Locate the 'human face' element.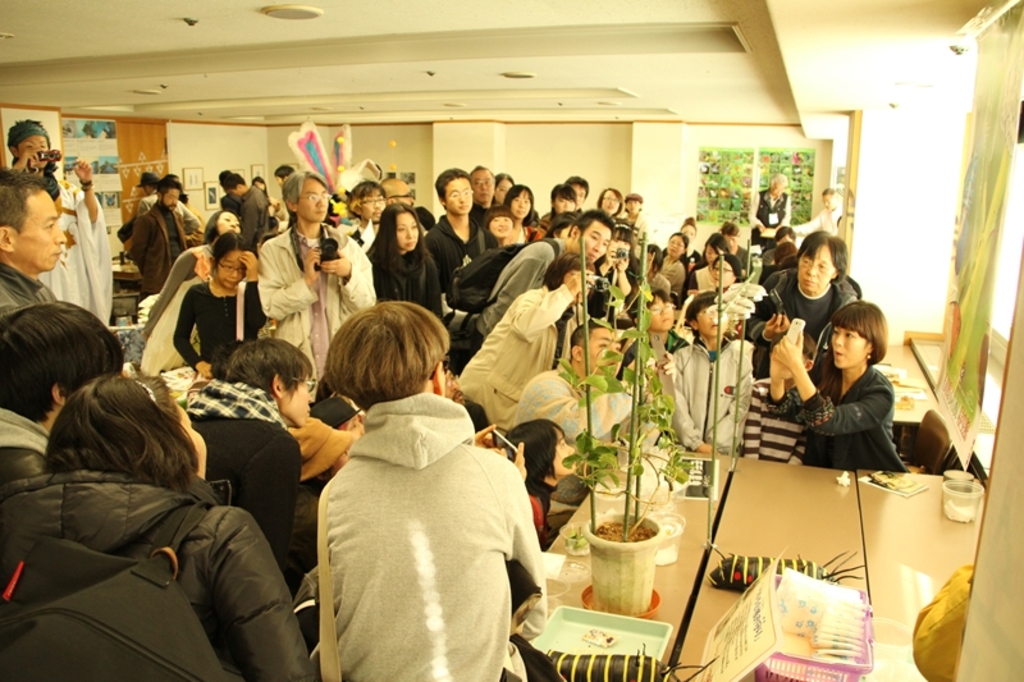
Element bbox: detection(694, 308, 730, 339).
